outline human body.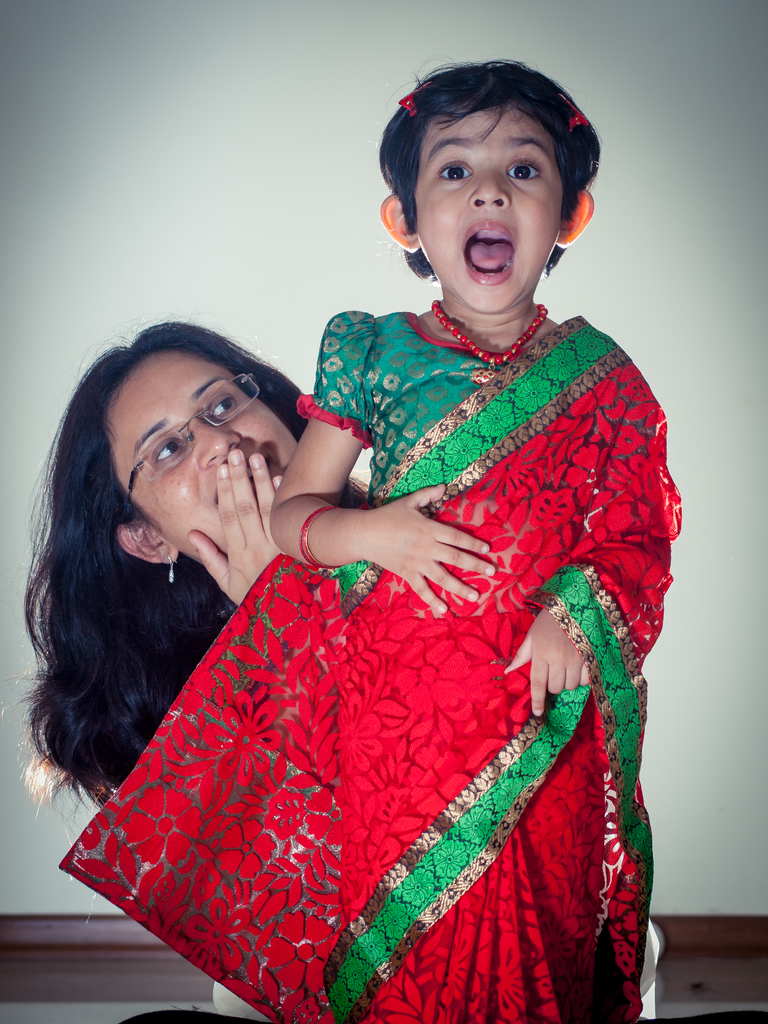
Outline: locate(79, 104, 715, 1023).
